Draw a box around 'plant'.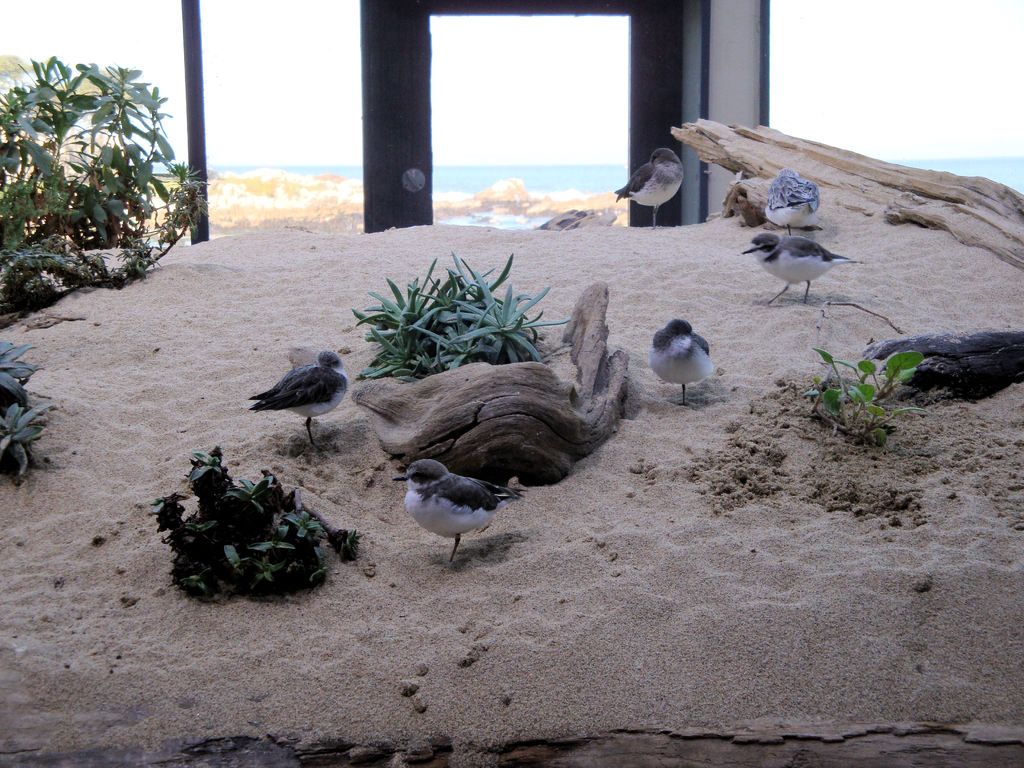
[331, 252, 568, 394].
